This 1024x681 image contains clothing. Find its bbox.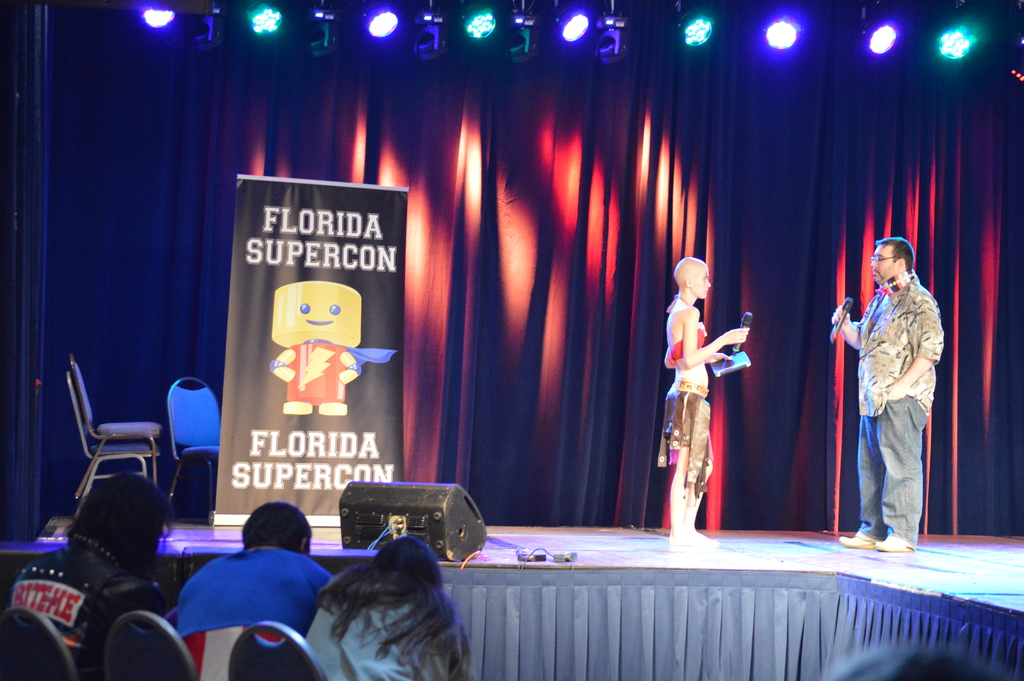
x1=670, y1=332, x2=712, y2=490.
